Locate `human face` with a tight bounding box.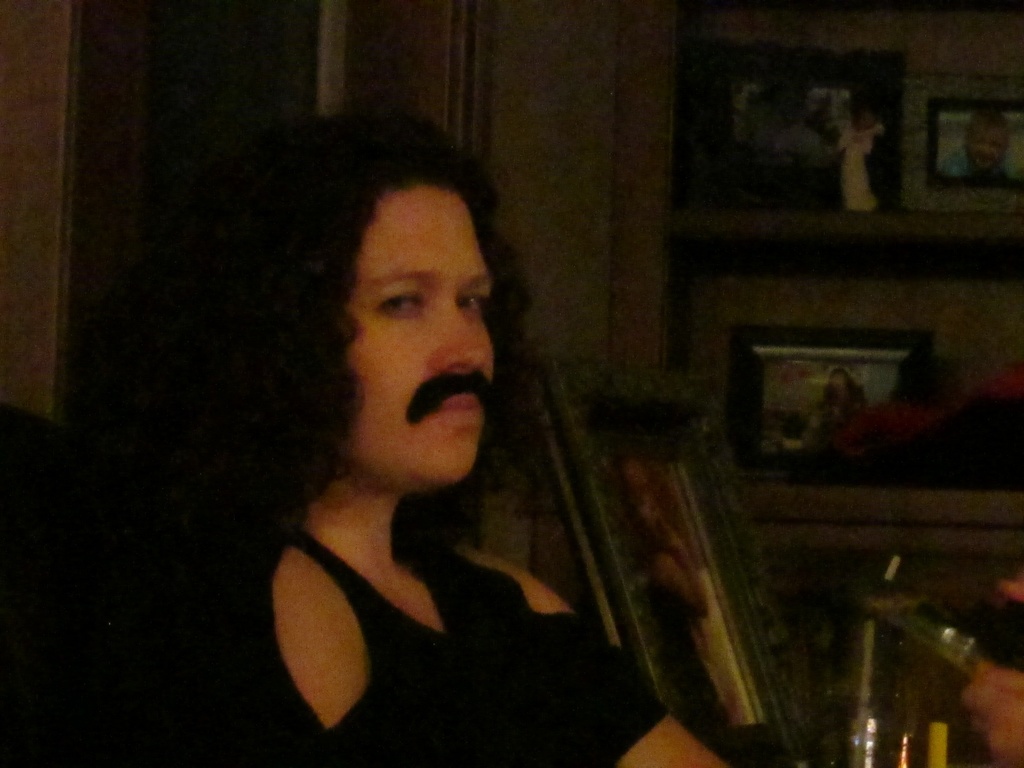
left=342, top=175, right=494, bottom=487.
